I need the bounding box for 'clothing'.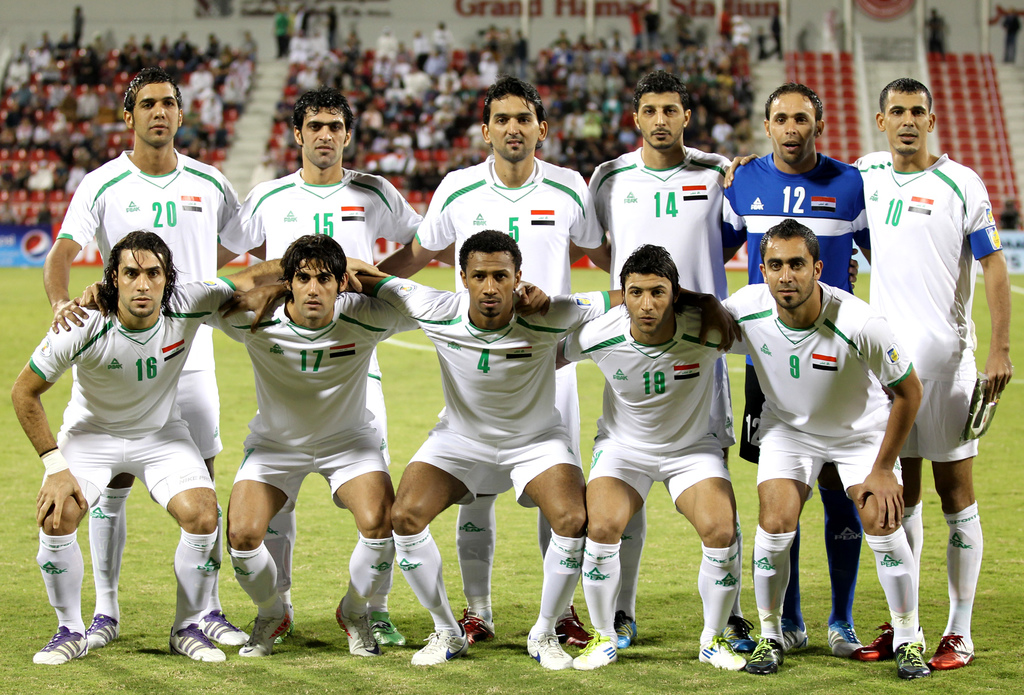
Here it is: region(30, 279, 240, 517).
